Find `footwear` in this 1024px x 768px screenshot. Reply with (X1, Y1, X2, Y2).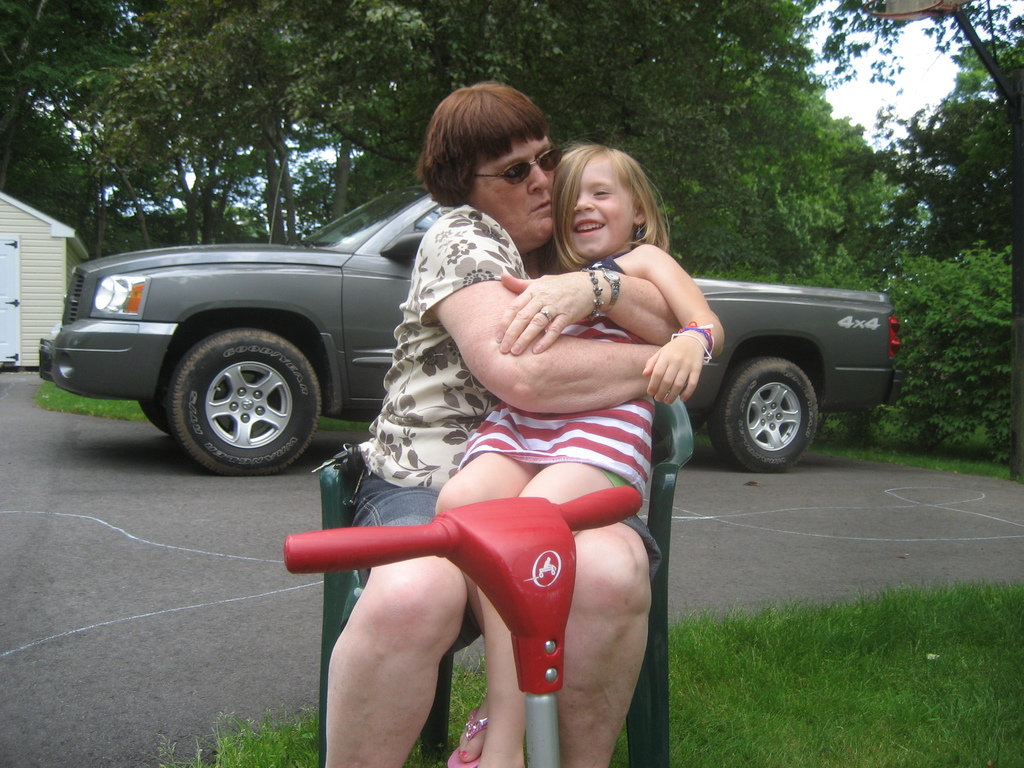
(446, 699, 484, 767).
